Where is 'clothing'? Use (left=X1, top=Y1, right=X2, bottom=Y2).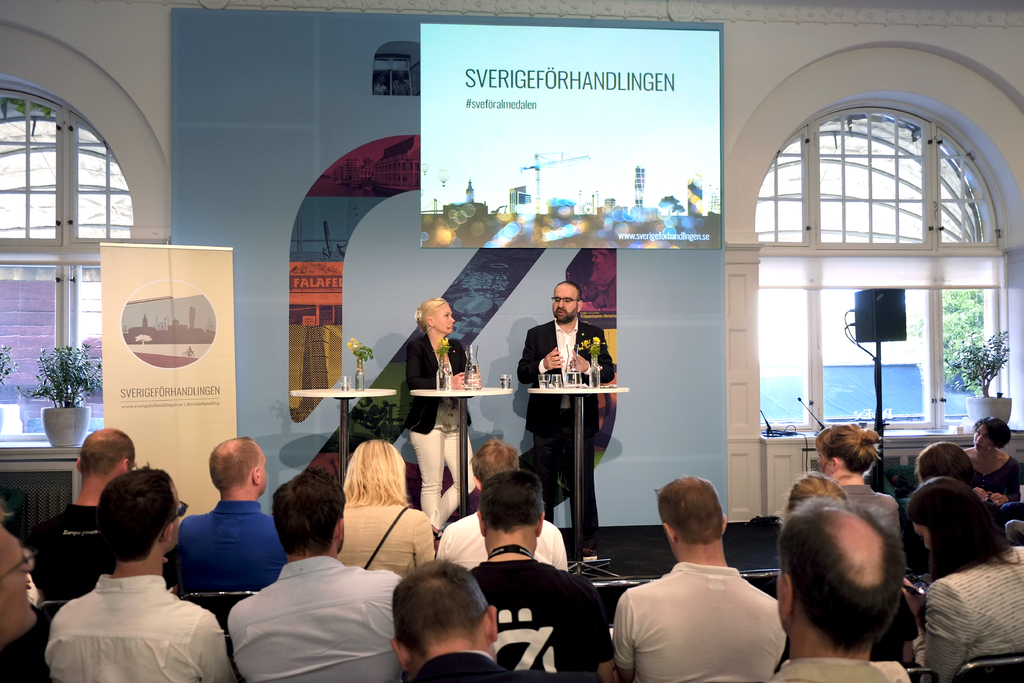
(left=970, top=450, right=1021, bottom=502).
